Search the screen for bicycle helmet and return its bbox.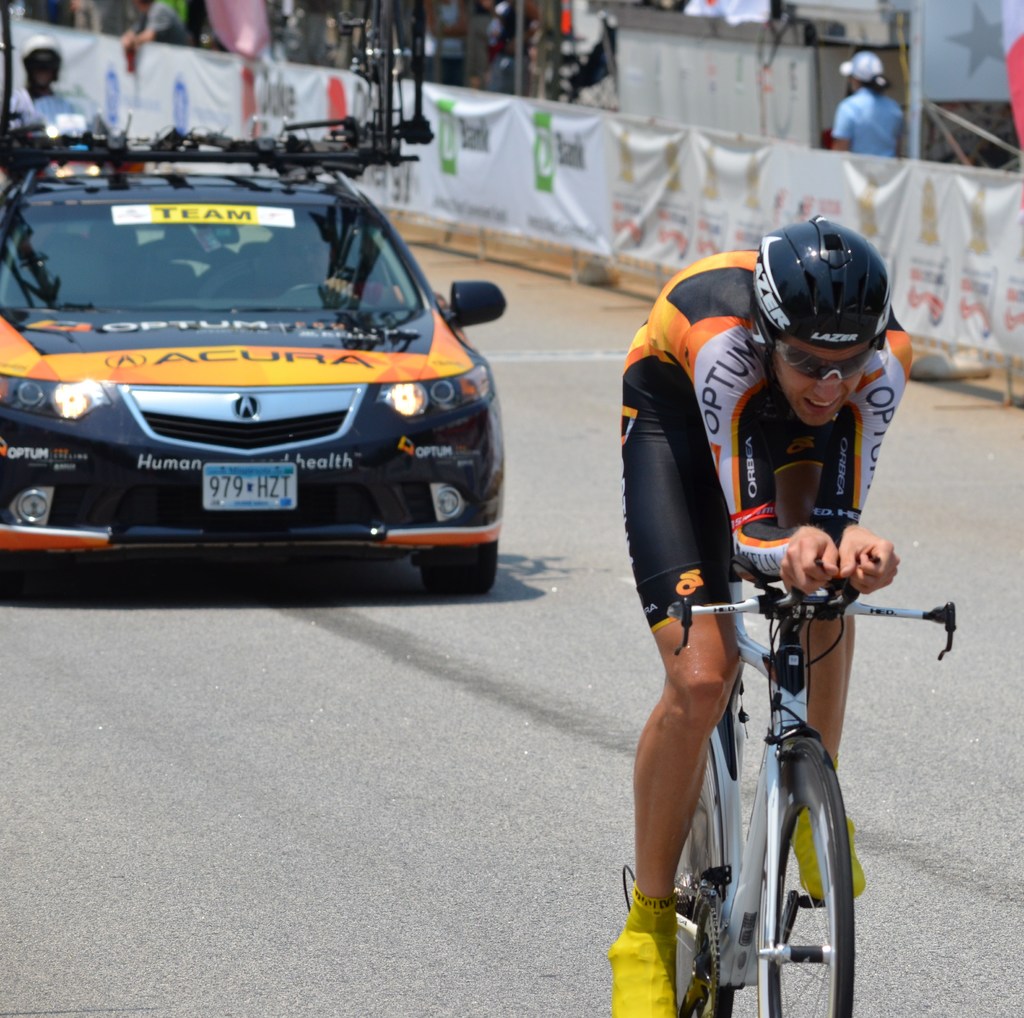
Found: [x1=746, y1=212, x2=888, y2=354].
